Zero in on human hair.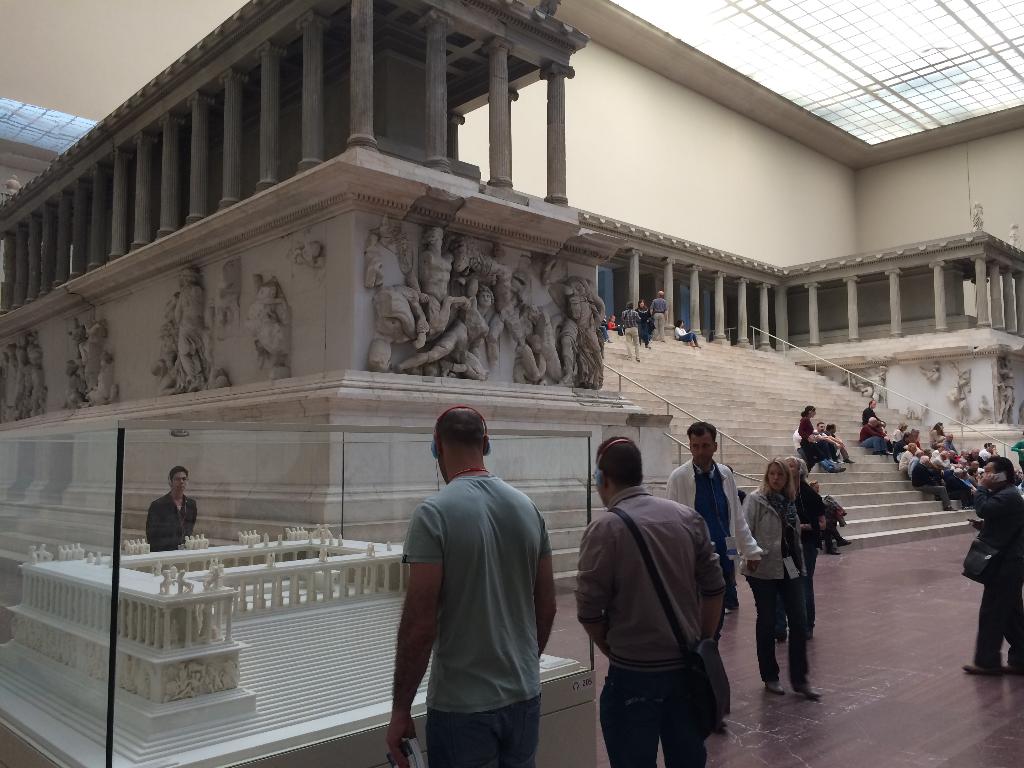
Zeroed in: x1=170 y1=464 x2=190 y2=479.
